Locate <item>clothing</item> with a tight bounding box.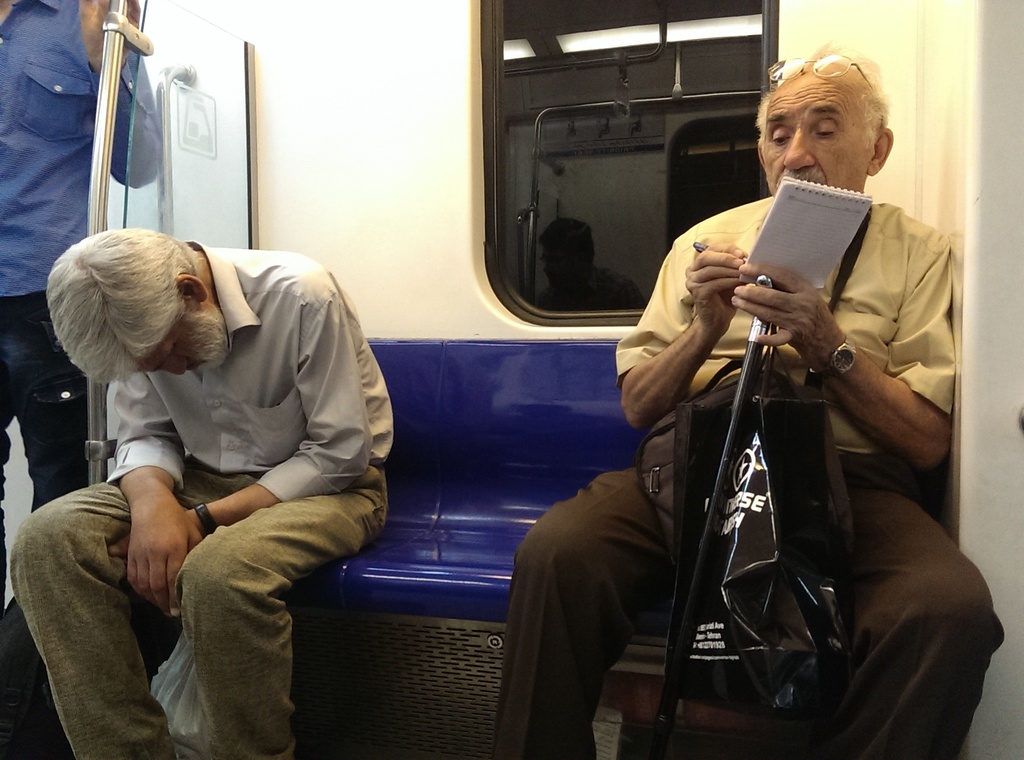
rect(472, 195, 1010, 759).
